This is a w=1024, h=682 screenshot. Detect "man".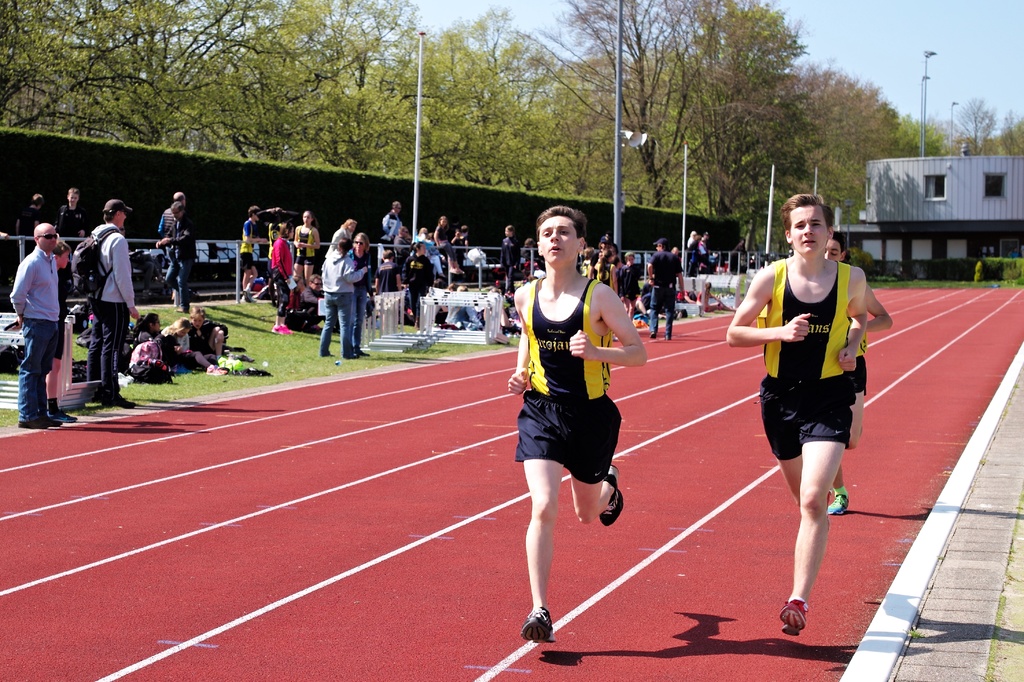
[711,176,874,640].
